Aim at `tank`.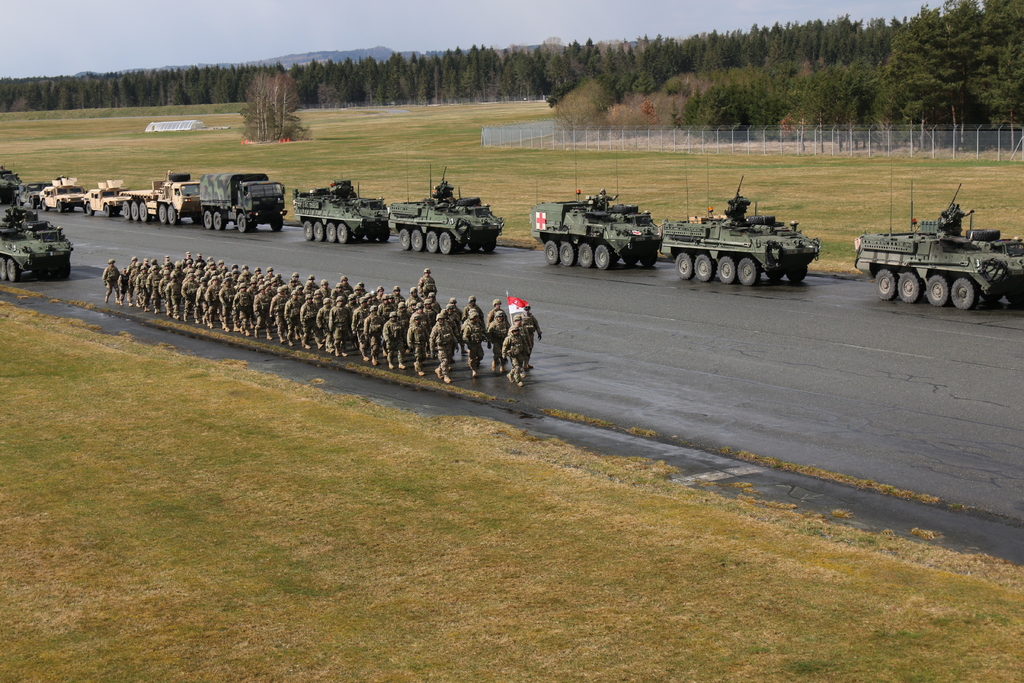
Aimed at box=[291, 171, 392, 242].
